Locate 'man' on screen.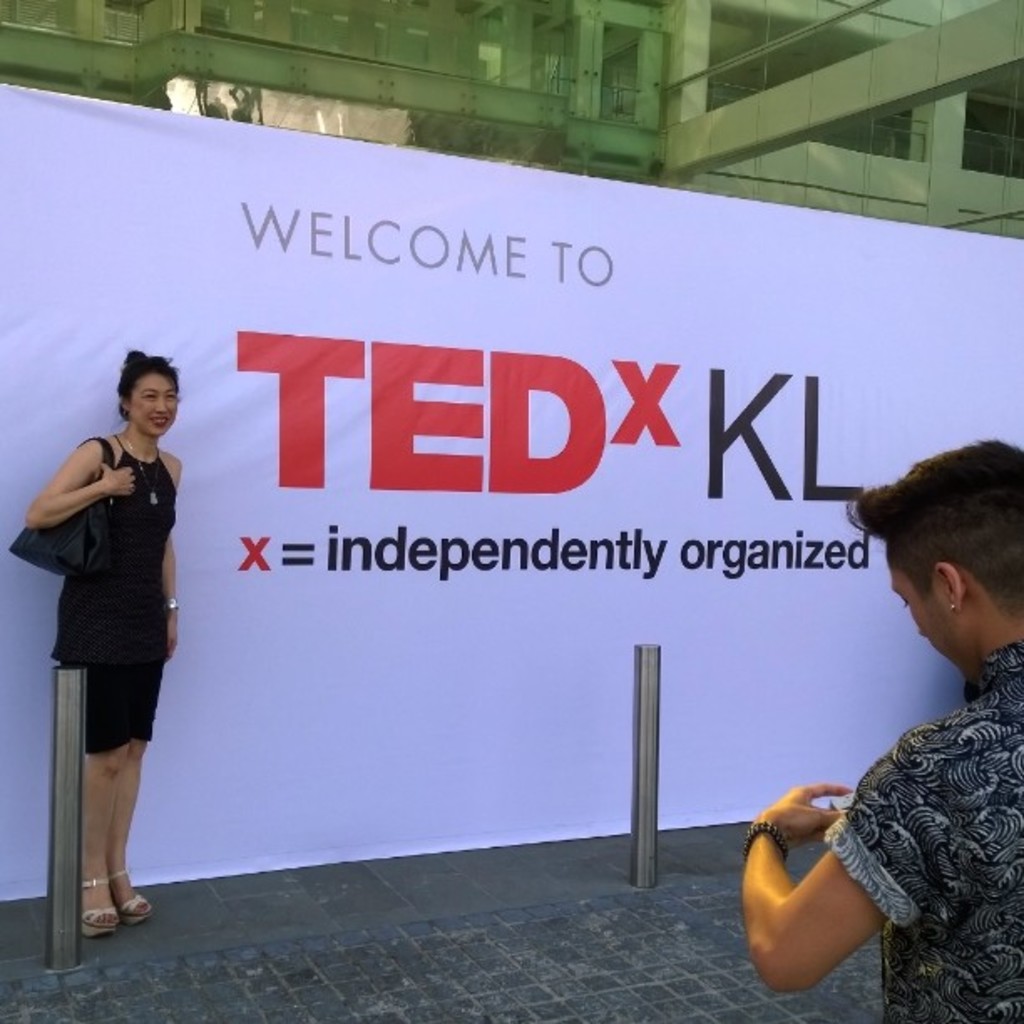
On screen at bbox(736, 430, 1022, 1022).
